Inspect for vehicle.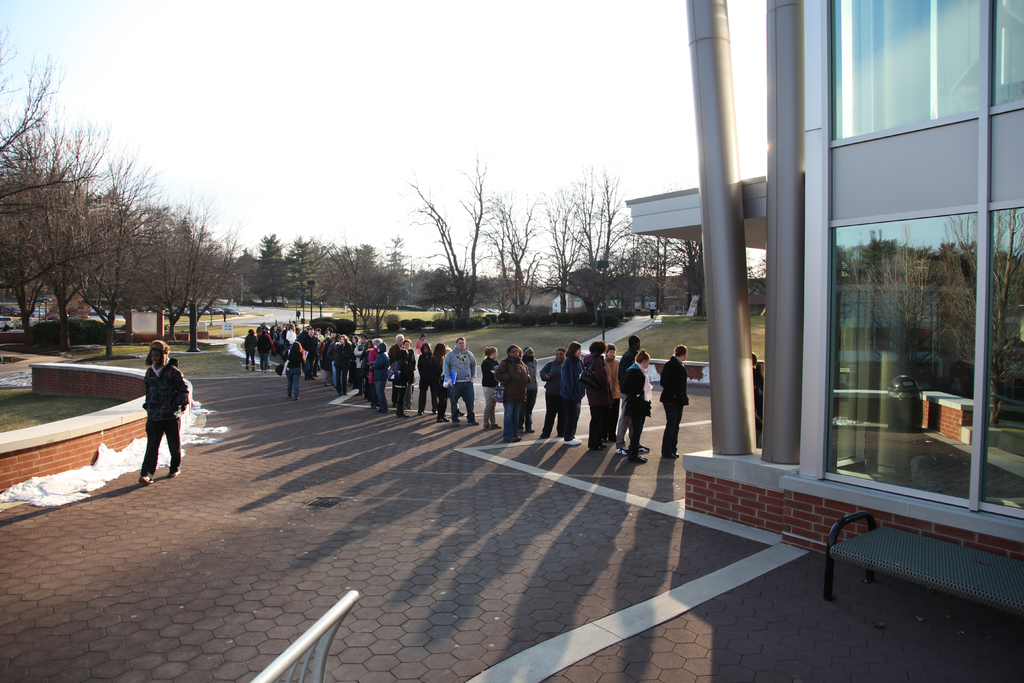
Inspection: [225, 308, 240, 312].
